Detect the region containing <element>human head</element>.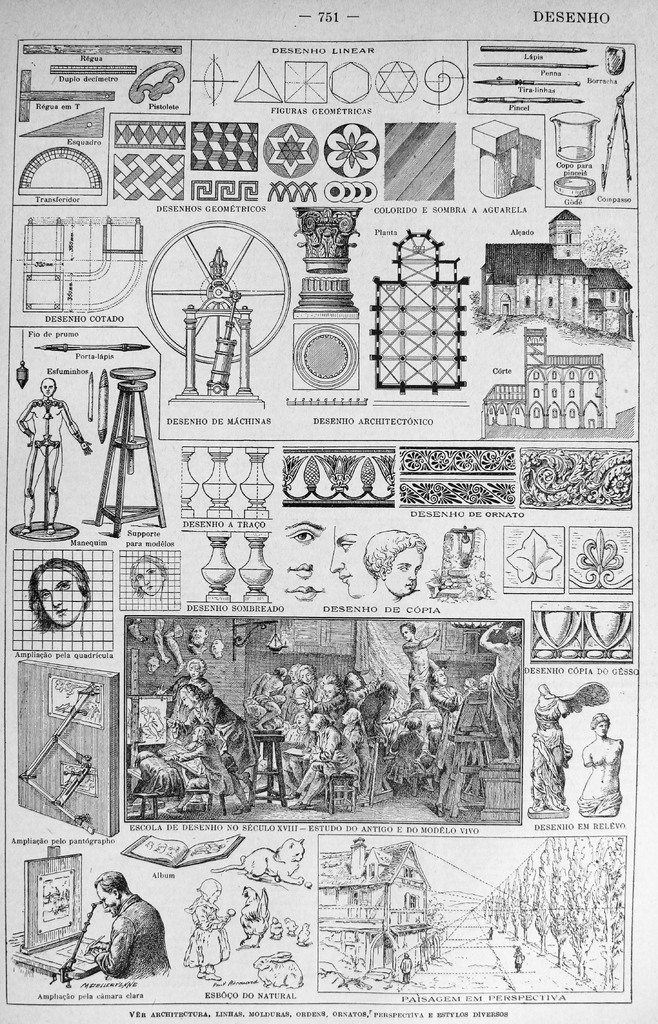
x1=311, y1=714, x2=326, y2=728.
